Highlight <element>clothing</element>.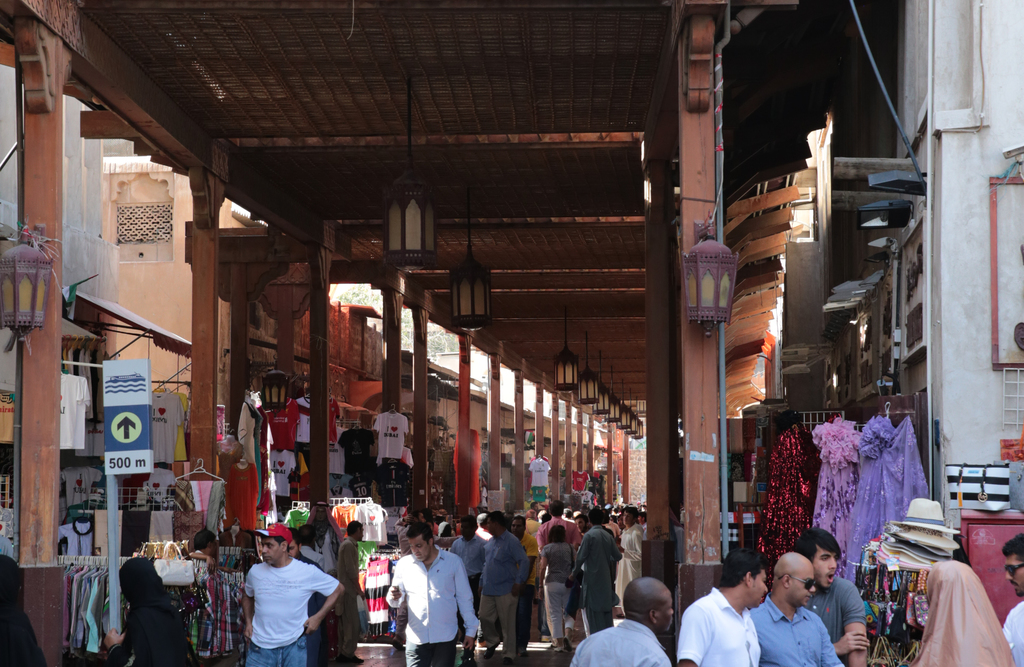
Highlighted region: 533:517:587:556.
